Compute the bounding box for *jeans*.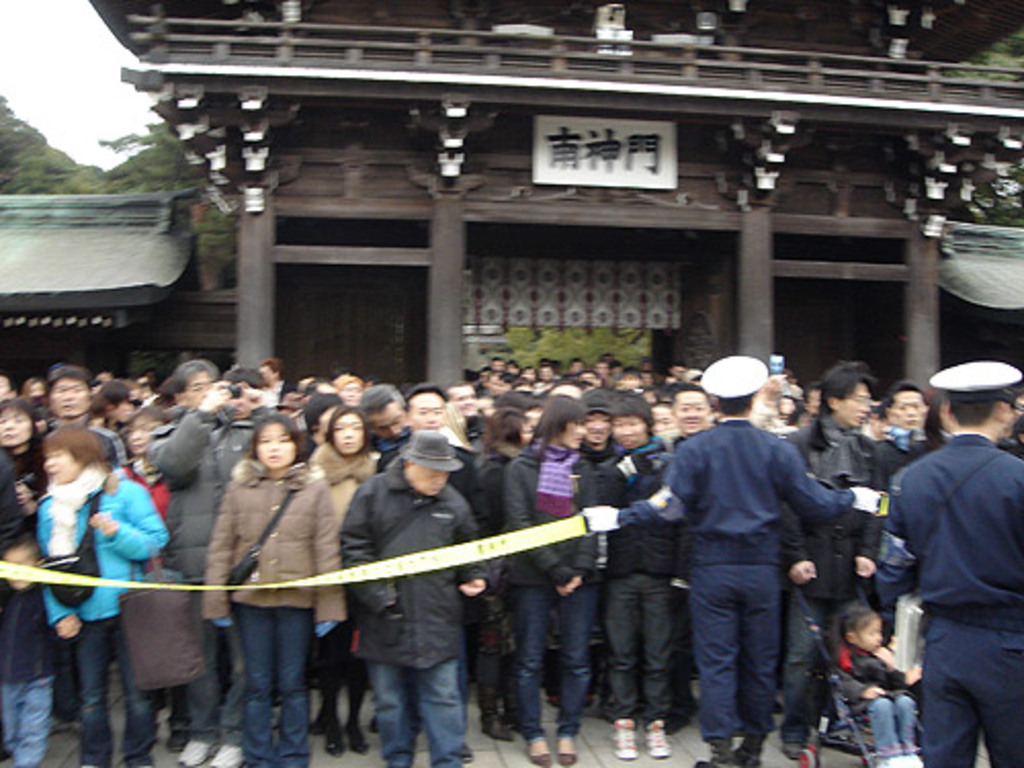
box(512, 582, 586, 748).
